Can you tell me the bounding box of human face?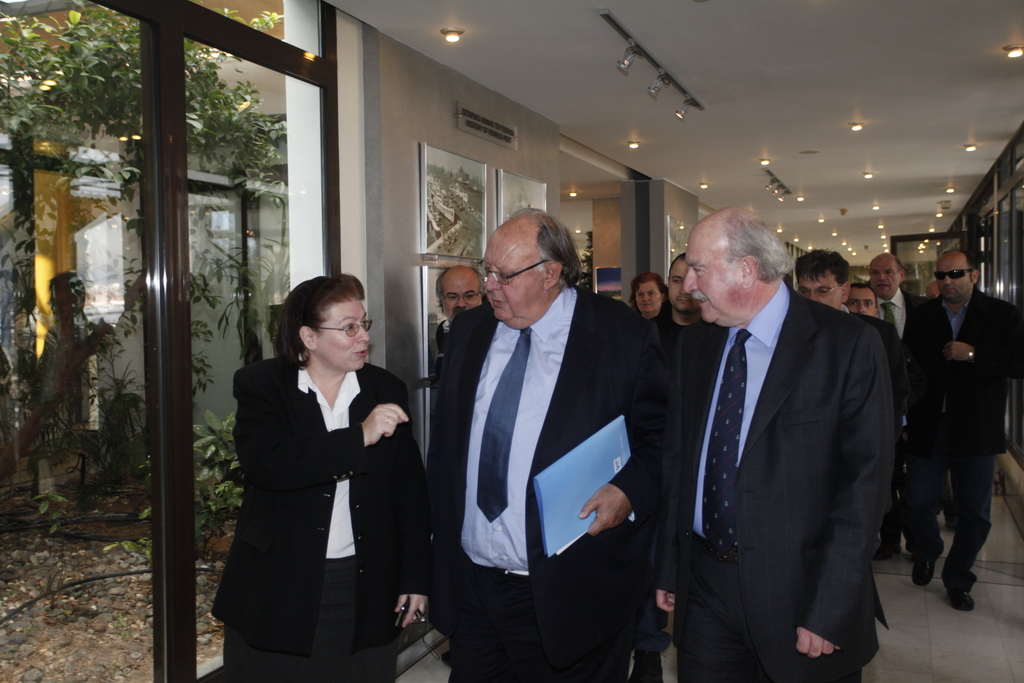
{"x1": 845, "y1": 287, "x2": 872, "y2": 313}.
